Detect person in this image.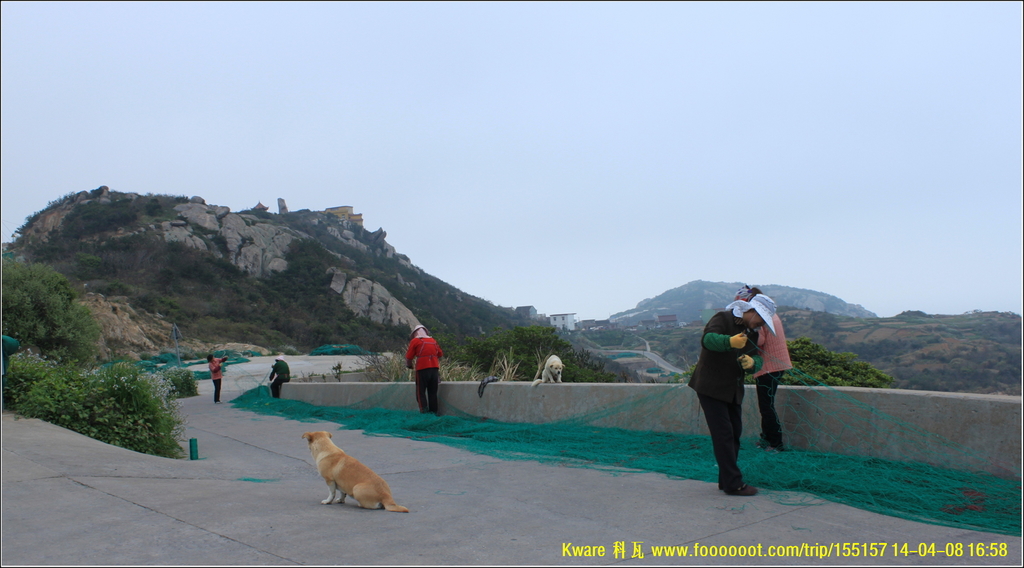
Detection: 268, 355, 292, 401.
